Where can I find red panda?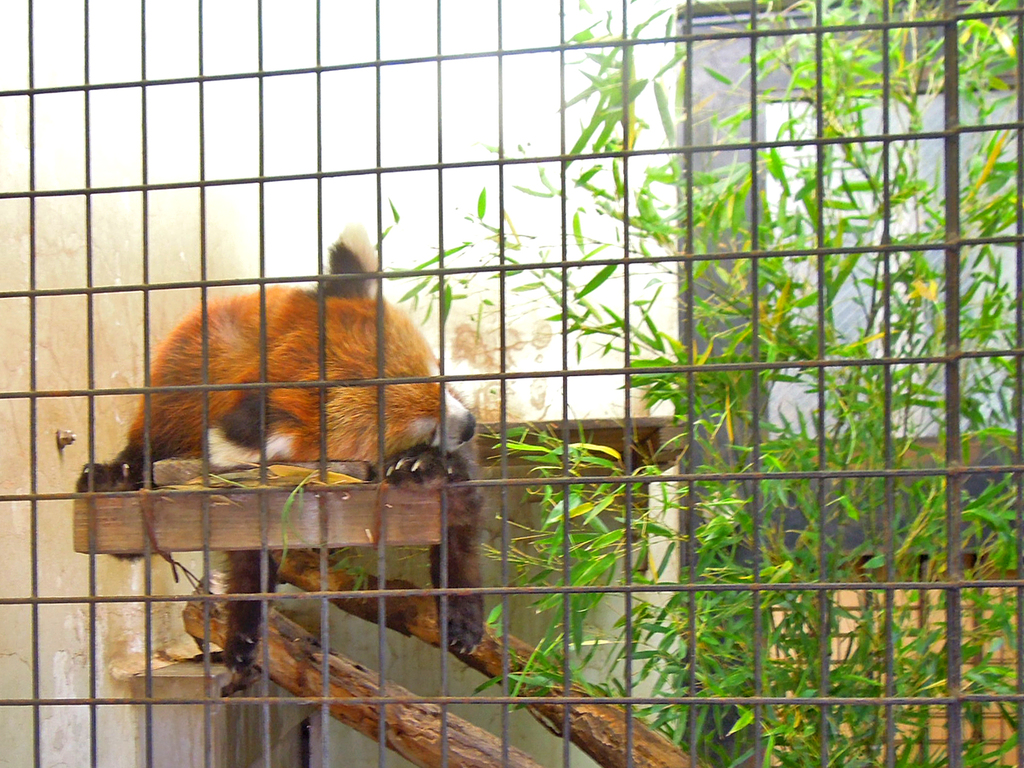
You can find it at [69, 228, 486, 703].
